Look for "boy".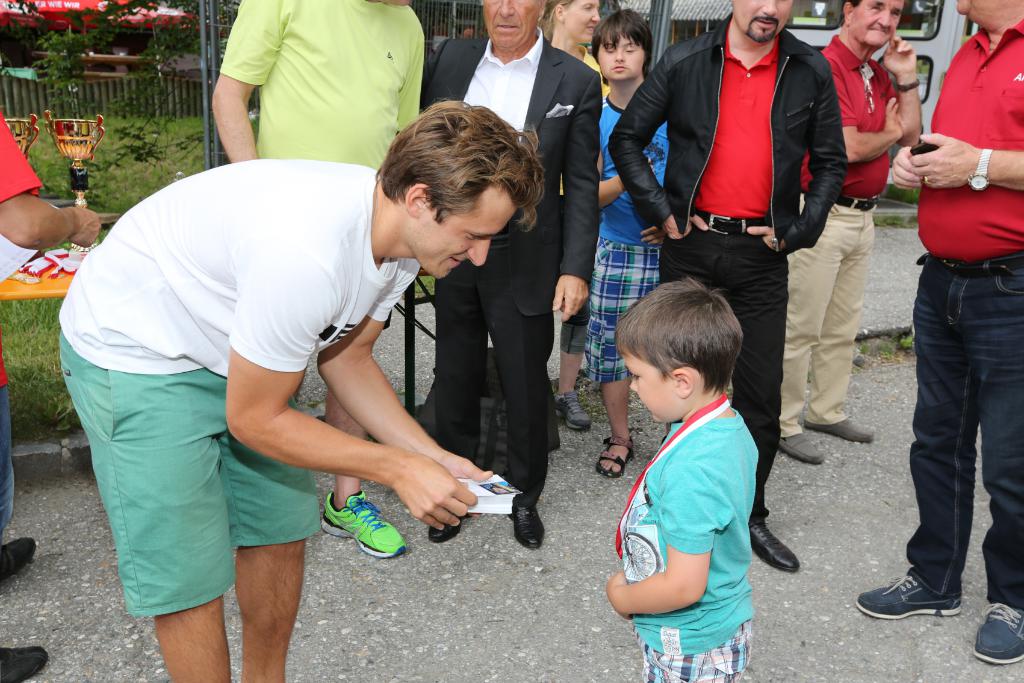
Found: region(600, 281, 788, 658).
